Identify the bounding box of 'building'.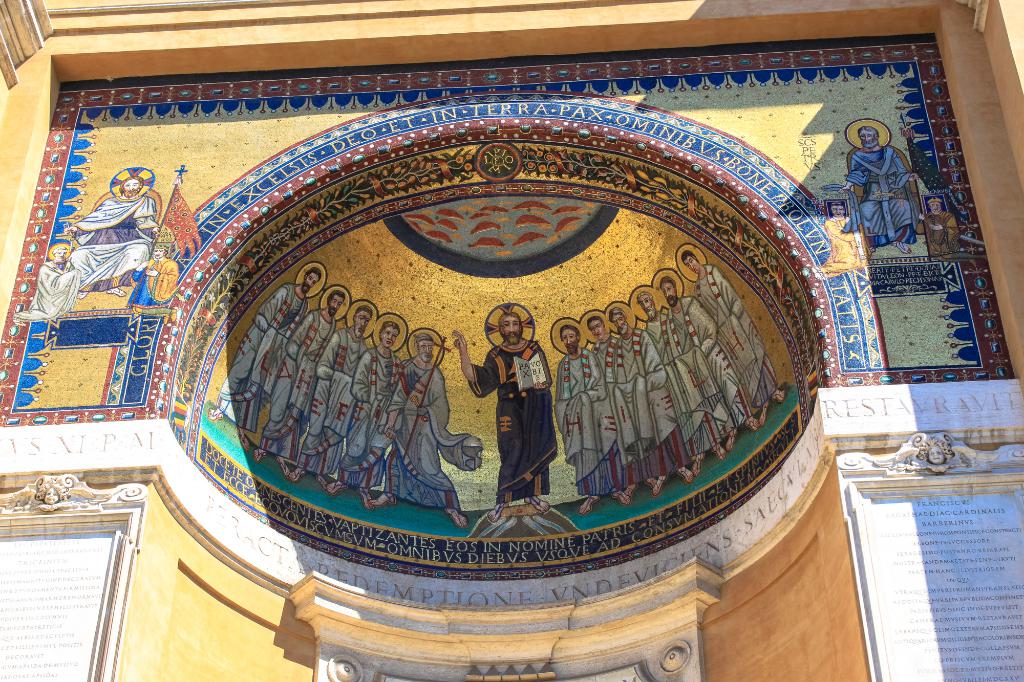
Rect(0, 0, 1023, 681).
